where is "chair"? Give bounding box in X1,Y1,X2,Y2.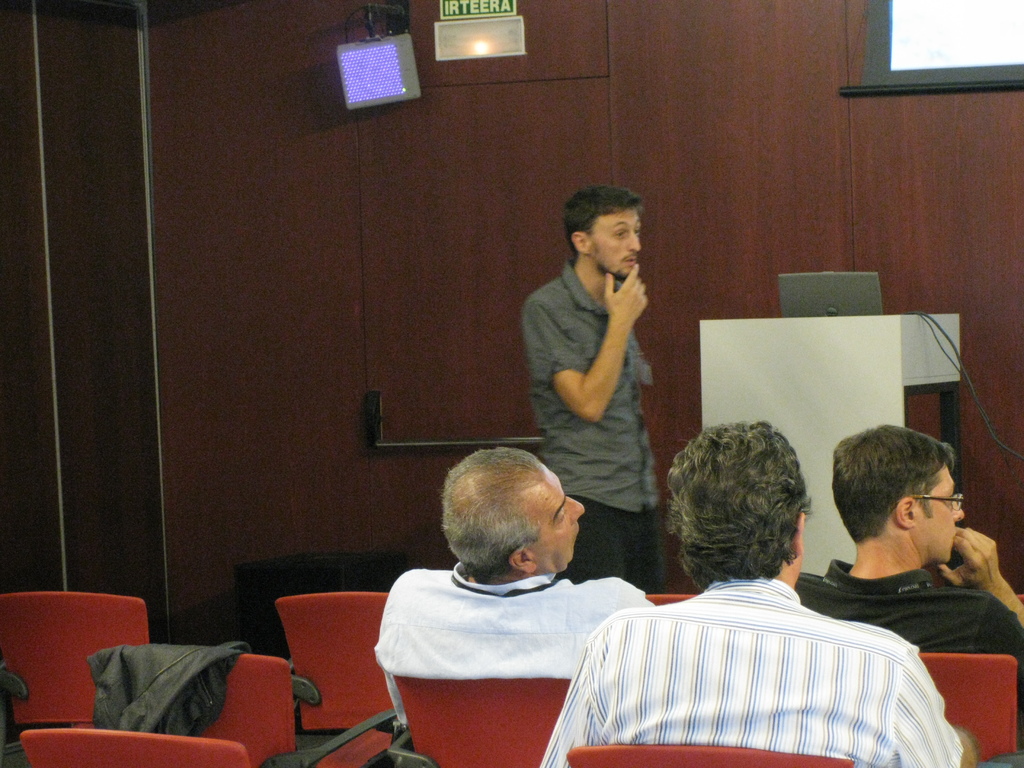
563,742,847,767.
